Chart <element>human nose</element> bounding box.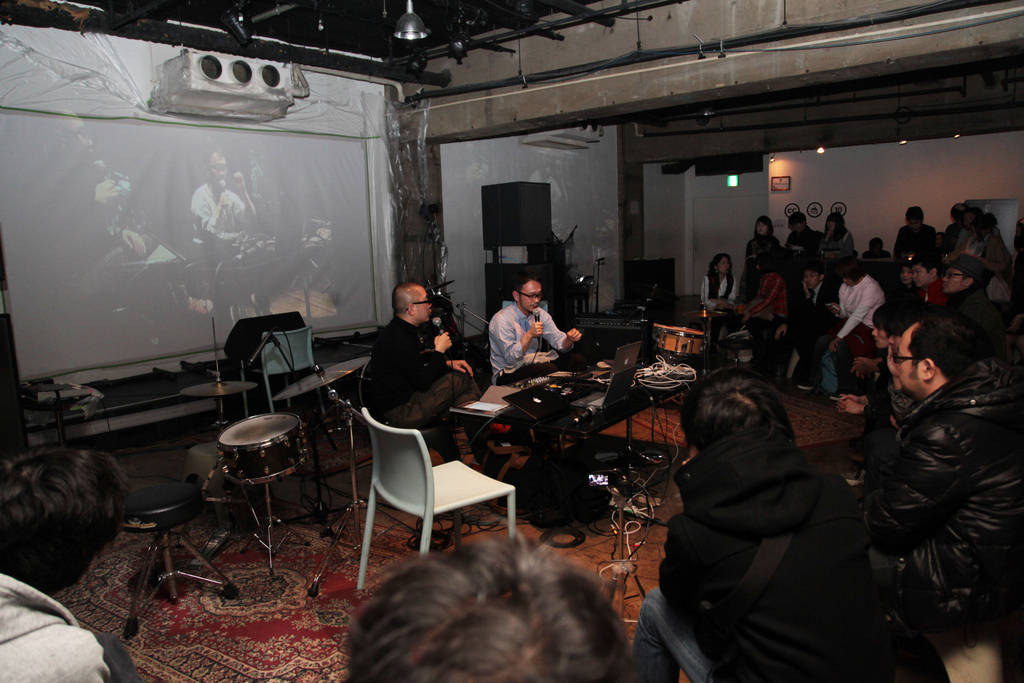
Charted: box=[945, 273, 950, 278].
